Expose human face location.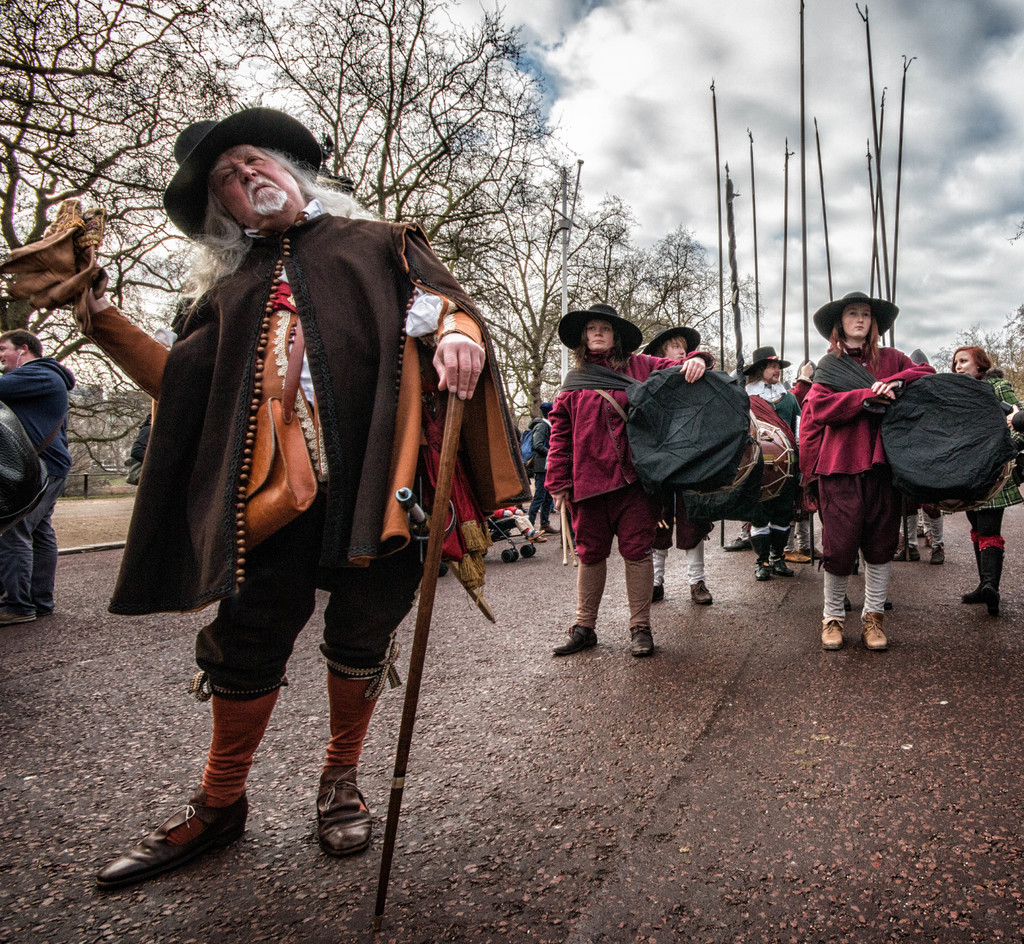
Exposed at (840,297,874,341).
